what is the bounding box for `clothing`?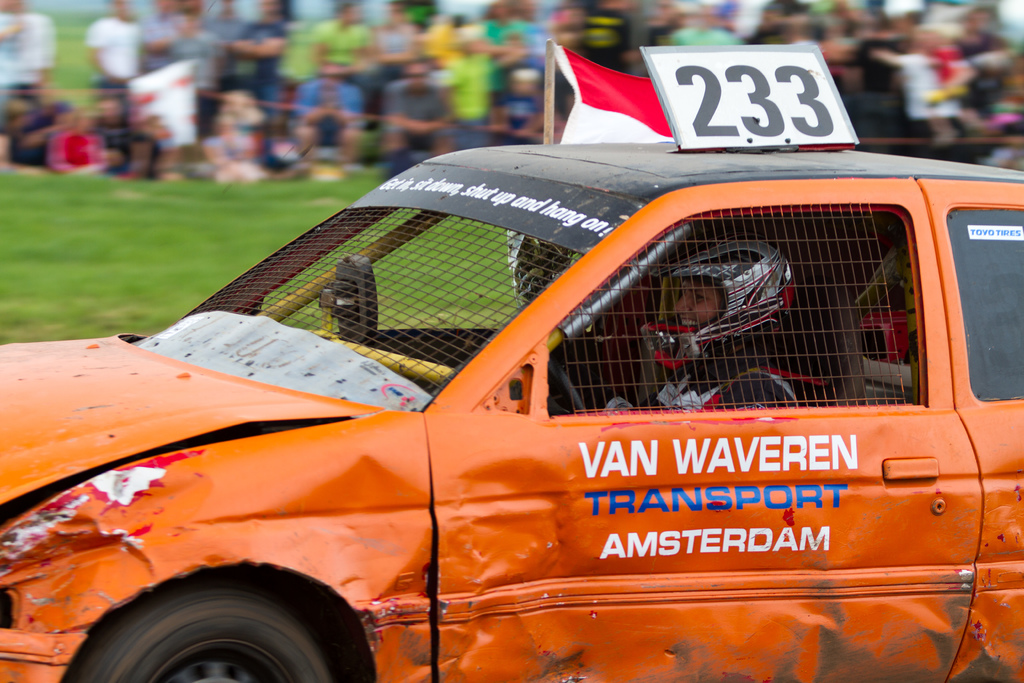
bbox=(405, 74, 452, 154).
